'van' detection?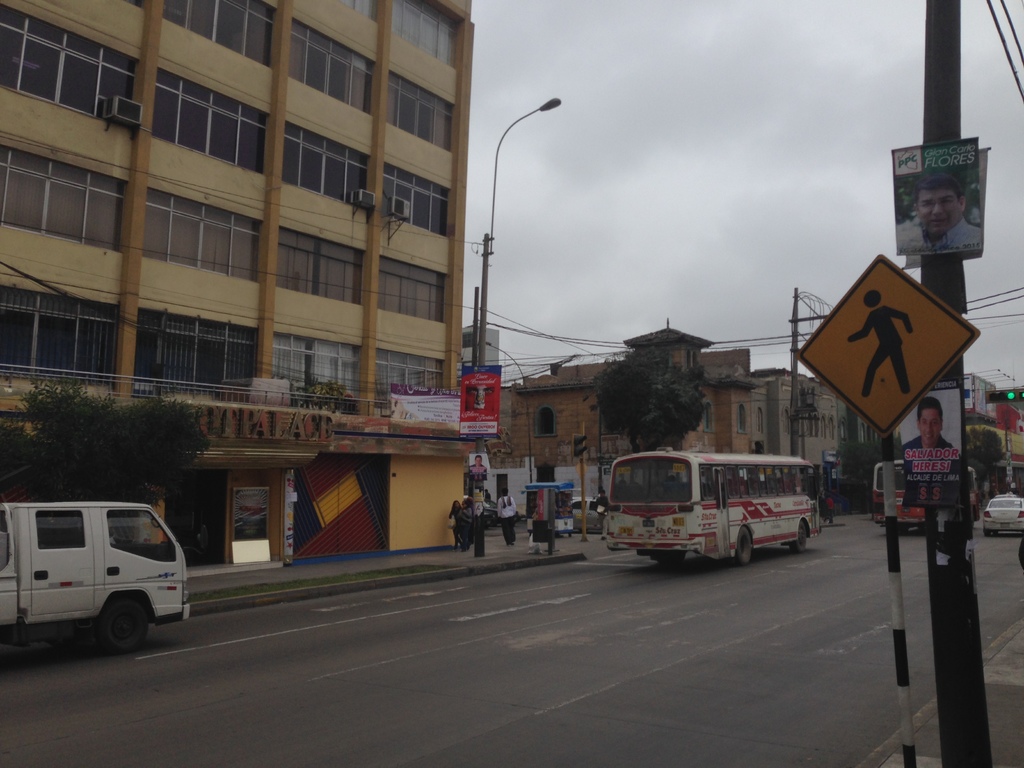
bbox=[0, 499, 191, 656]
